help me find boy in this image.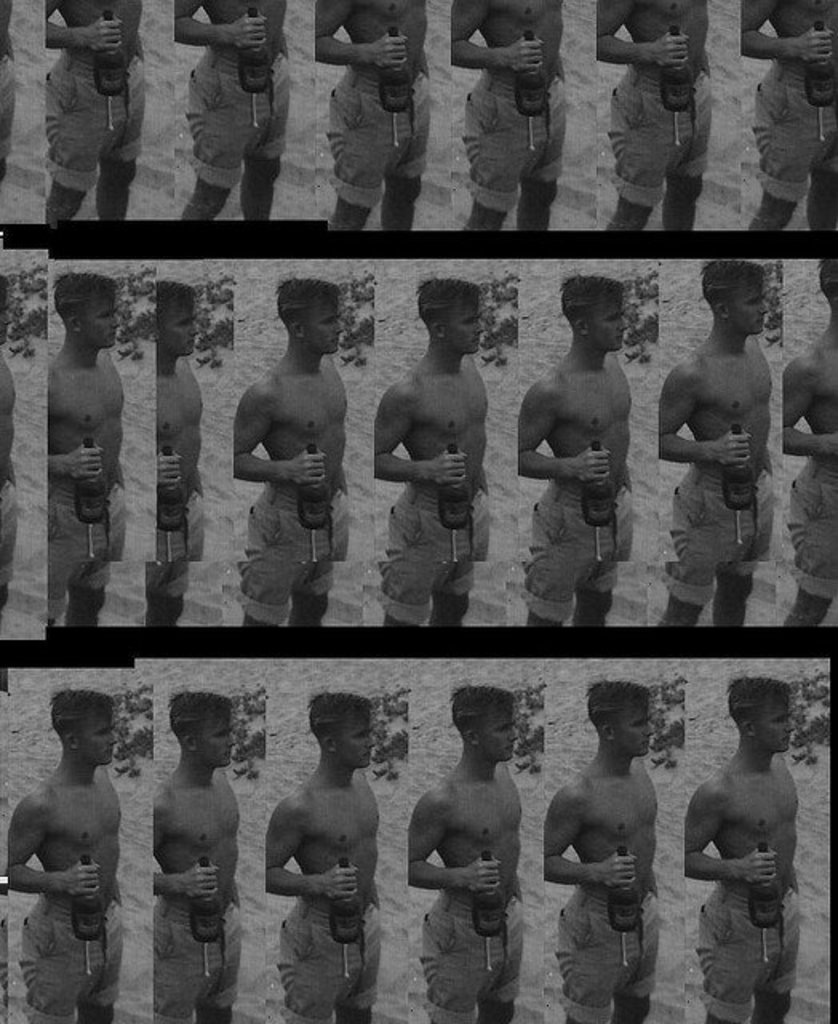
Found it: bbox(683, 678, 801, 1022).
